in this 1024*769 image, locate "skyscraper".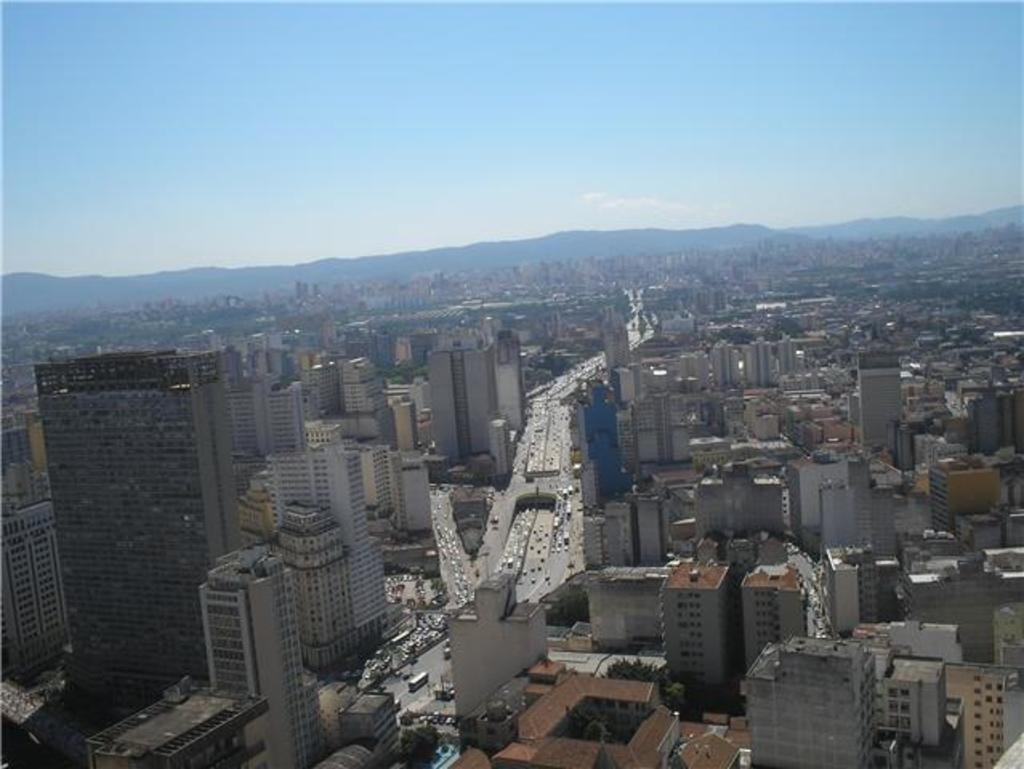
Bounding box: box=[346, 349, 389, 423].
